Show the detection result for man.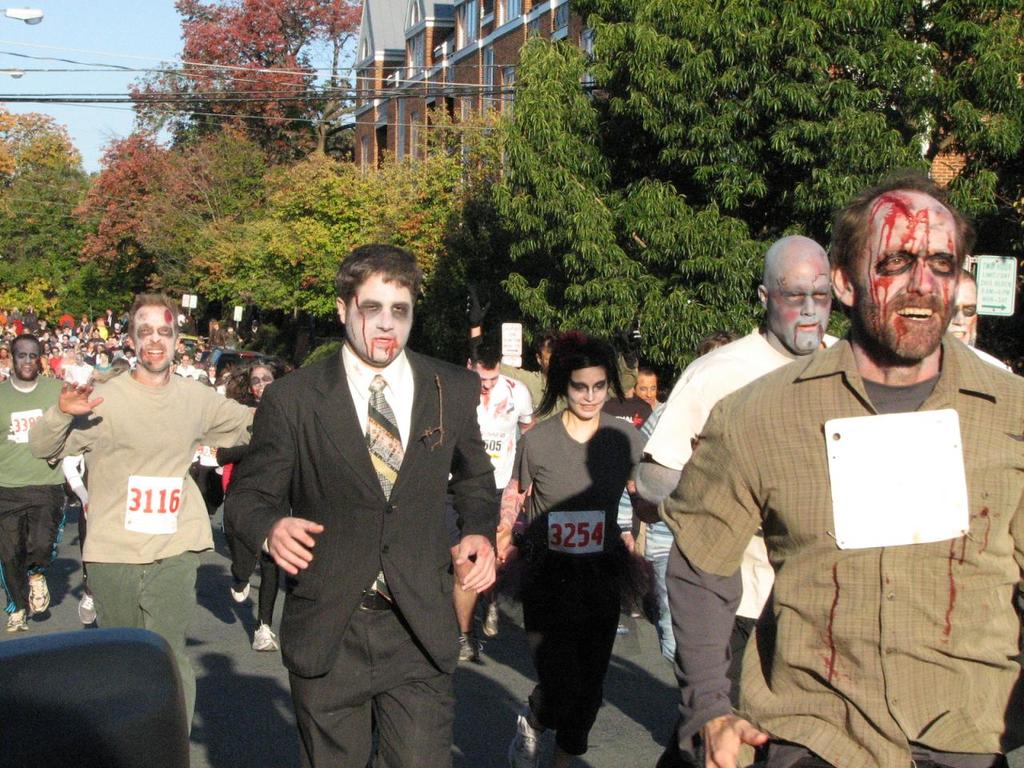
[x1=950, y1=270, x2=1016, y2=373].
